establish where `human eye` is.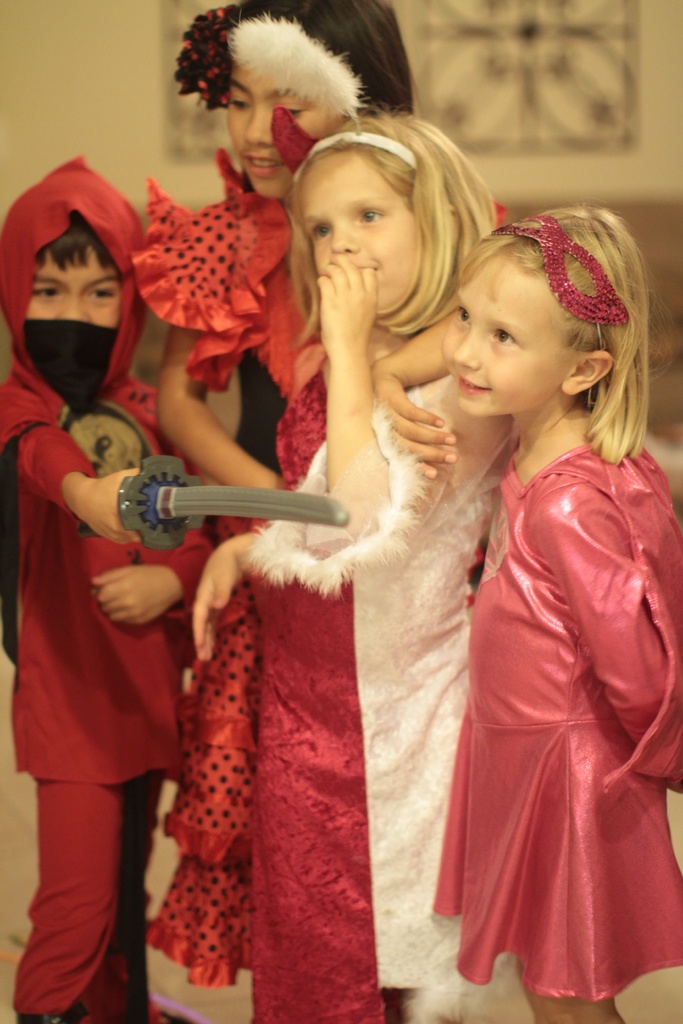
Established at [x1=357, y1=204, x2=384, y2=230].
